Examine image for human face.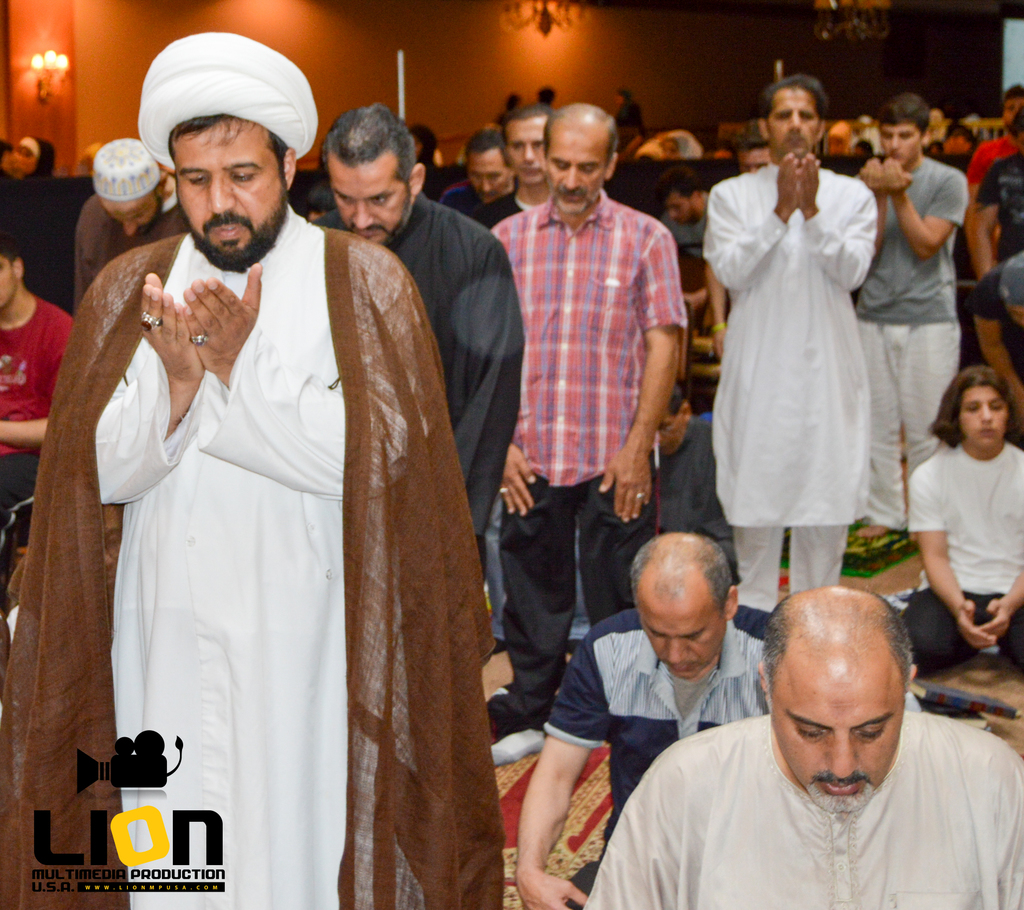
Examination result: <region>875, 116, 922, 163</region>.
